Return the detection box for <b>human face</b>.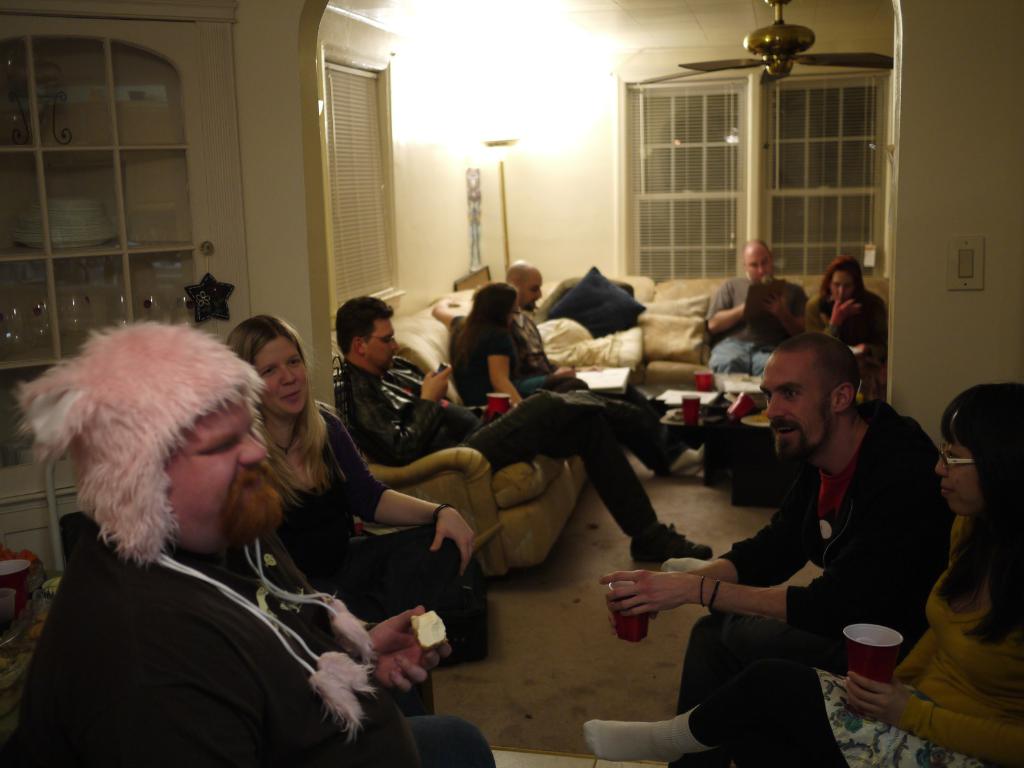
934, 435, 979, 516.
